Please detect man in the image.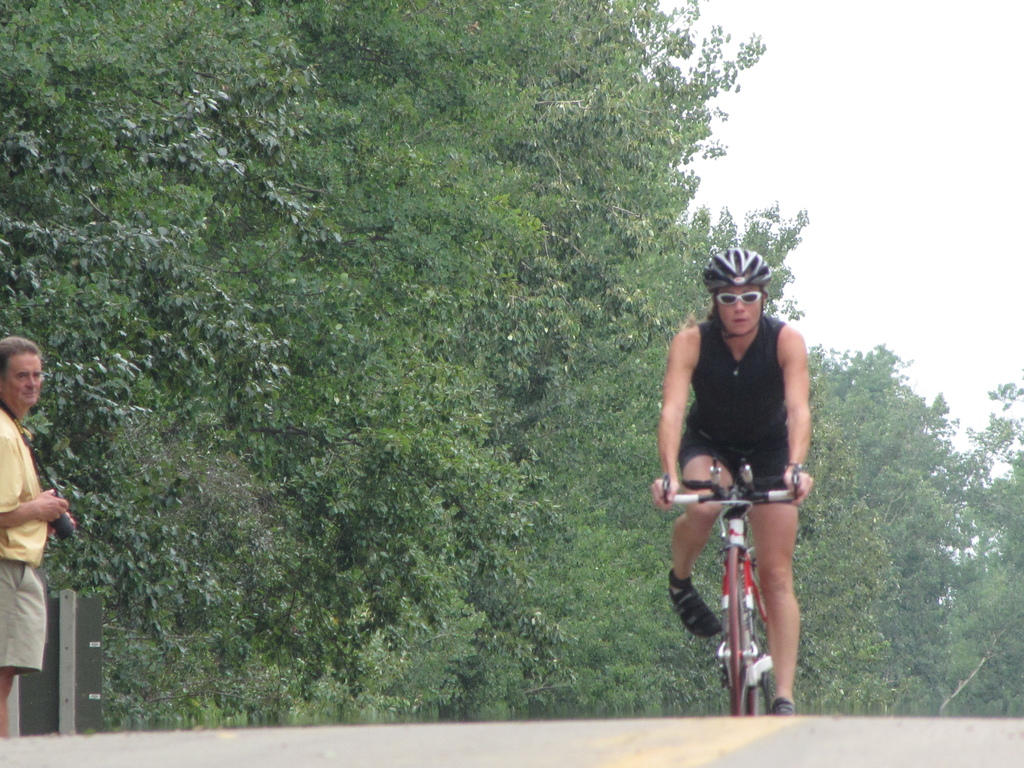
l=0, t=335, r=70, b=737.
